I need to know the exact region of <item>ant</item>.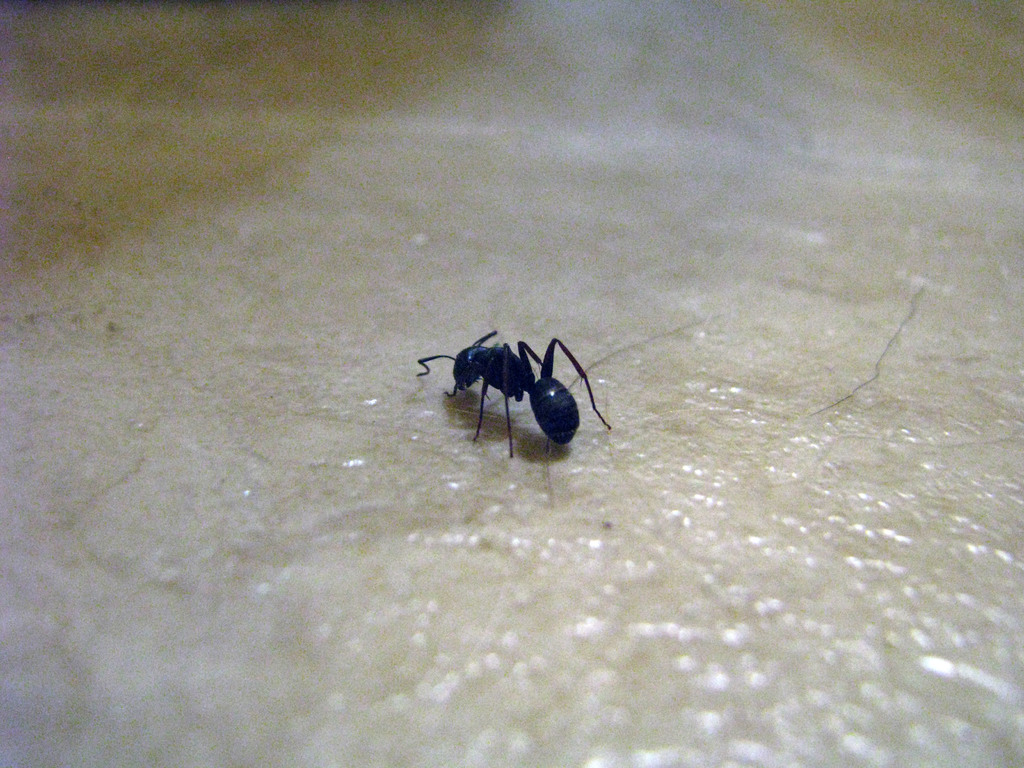
Region: {"left": 409, "top": 308, "right": 612, "bottom": 469}.
